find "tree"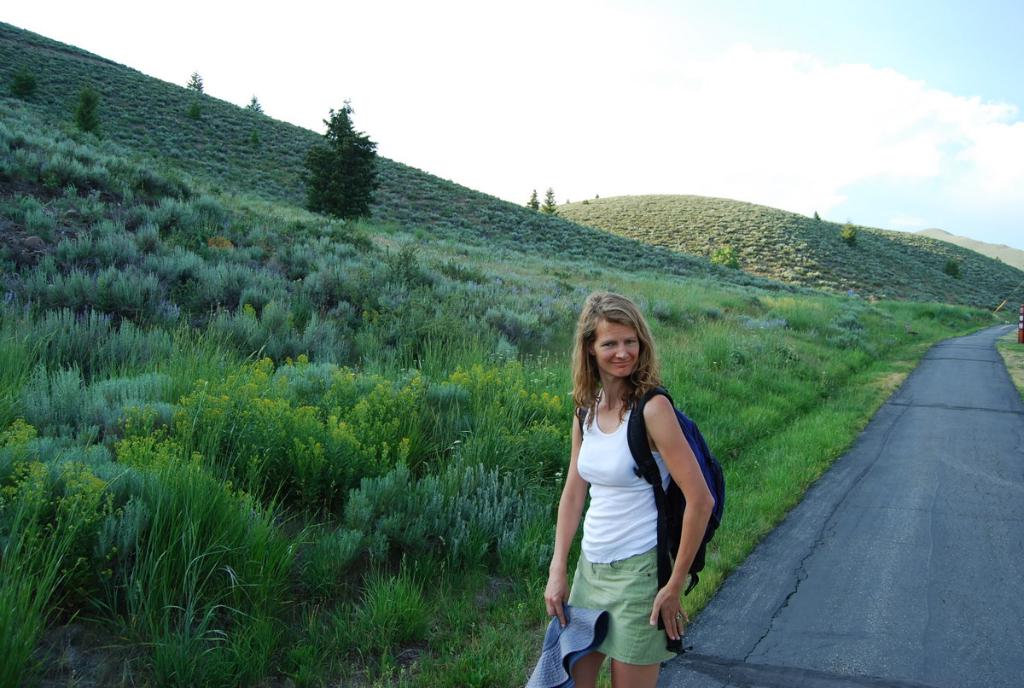
region(240, 89, 263, 110)
